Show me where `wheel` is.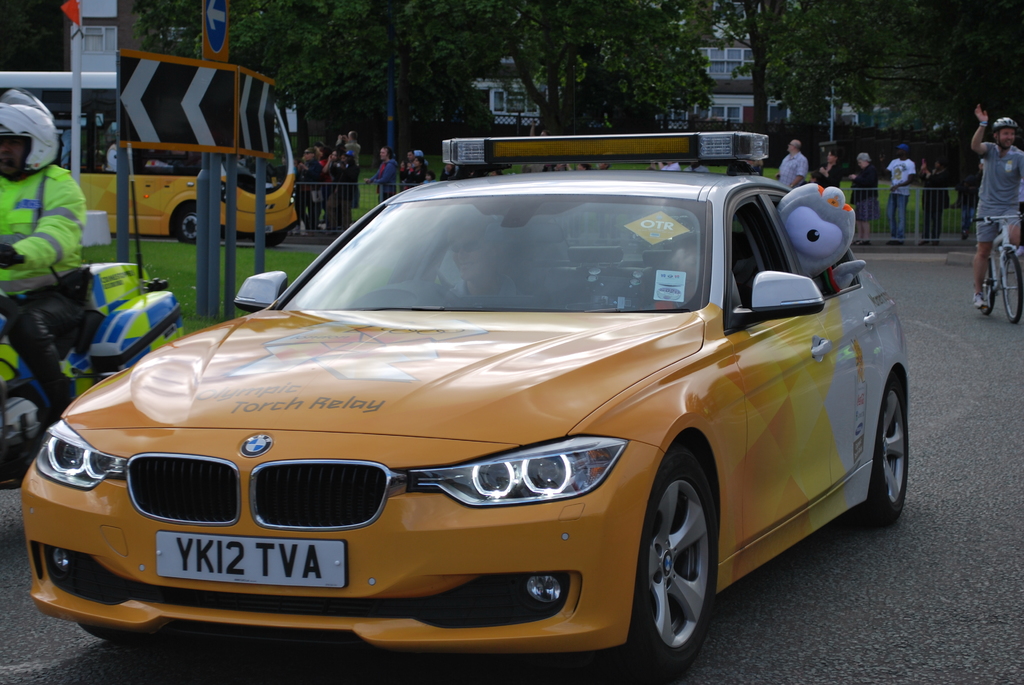
`wheel` is at 84/623/164/644.
